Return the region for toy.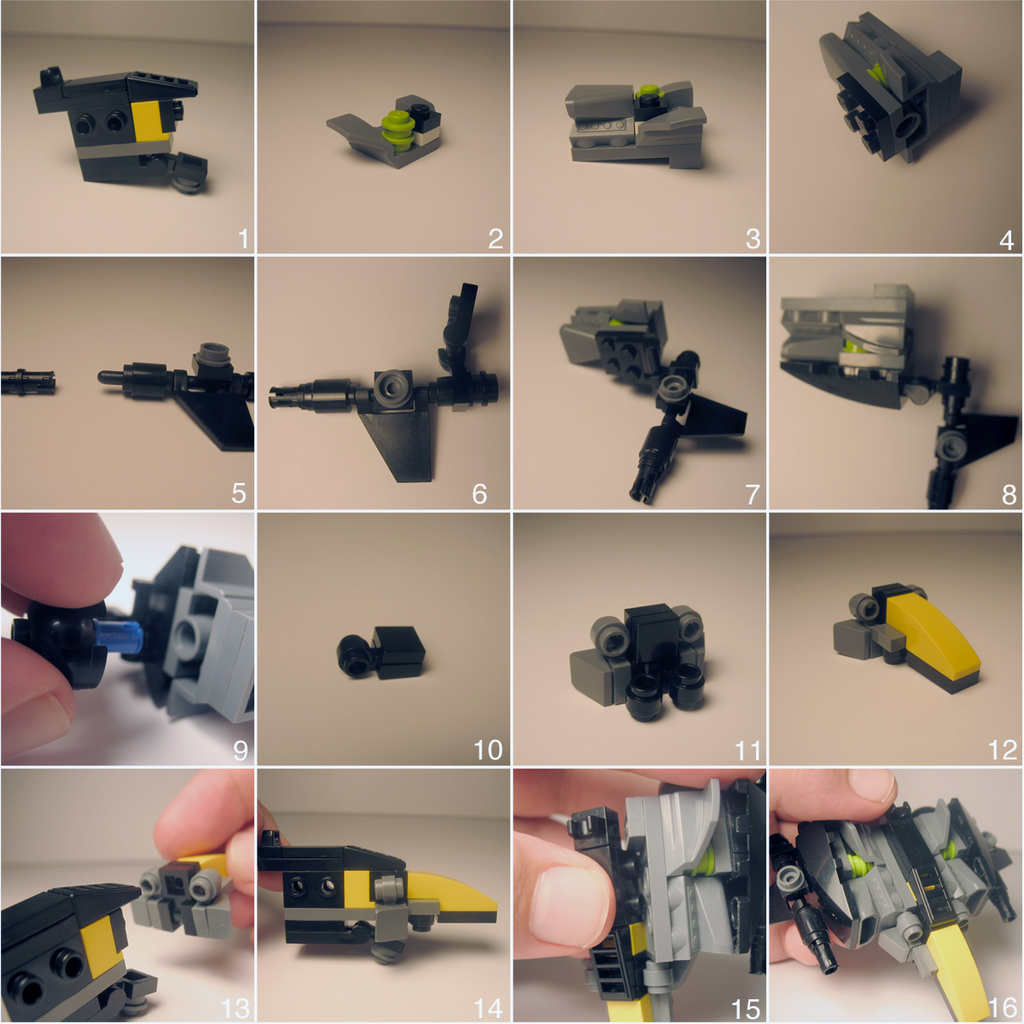
detection(119, 538, 256, 726).
